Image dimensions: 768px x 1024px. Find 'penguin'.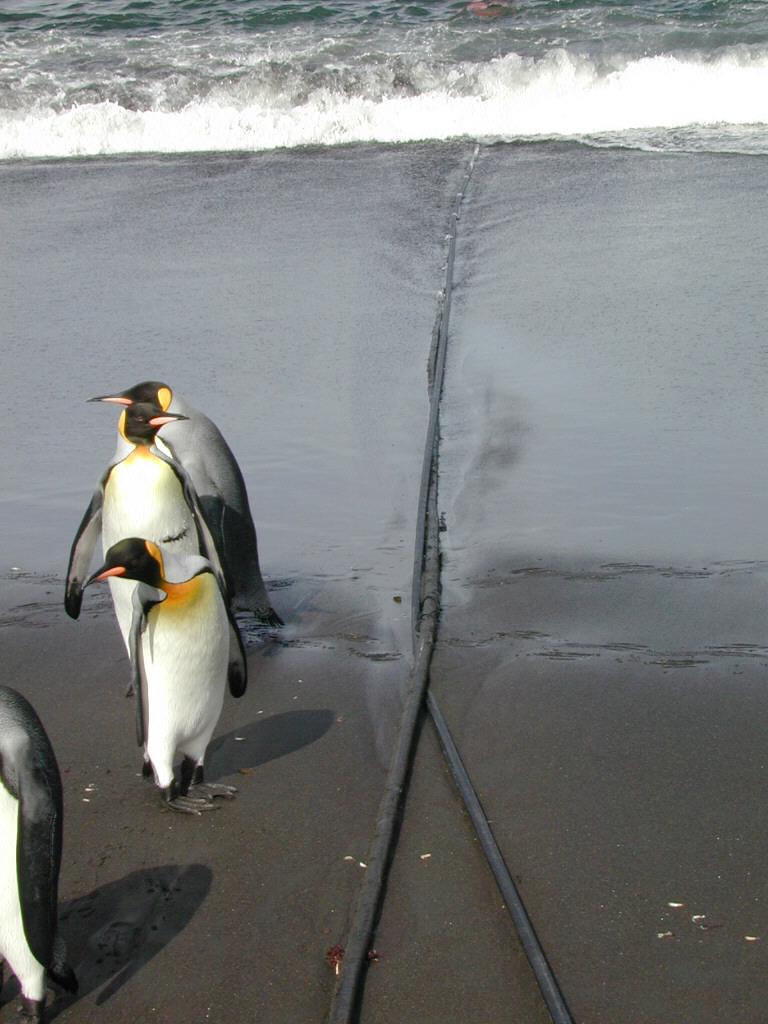
detection(0, 689, 71, 1023).
